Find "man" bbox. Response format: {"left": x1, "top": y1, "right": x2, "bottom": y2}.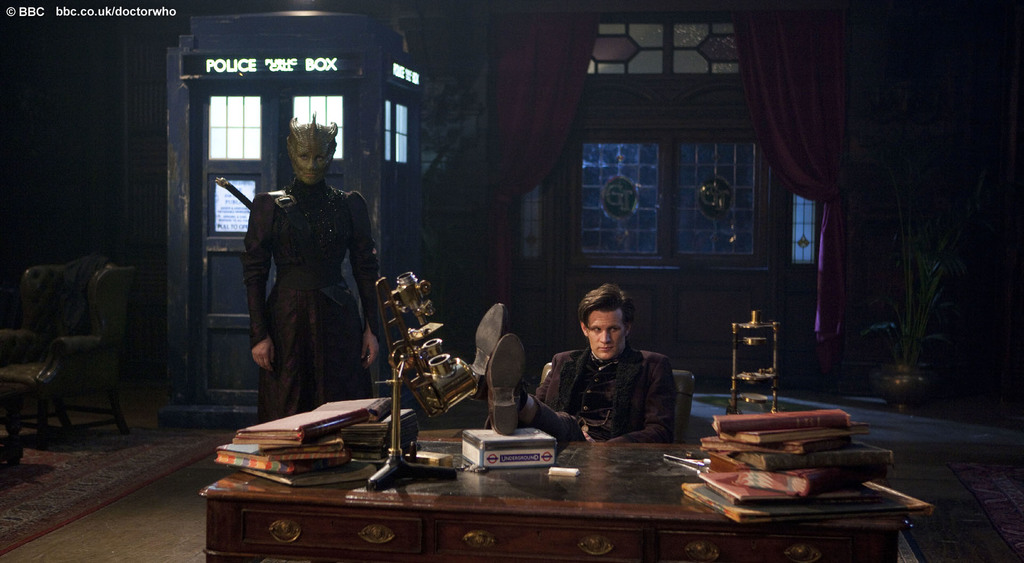
{"left": 534, "top": 283, "right": 671, "bottom": 489}.
